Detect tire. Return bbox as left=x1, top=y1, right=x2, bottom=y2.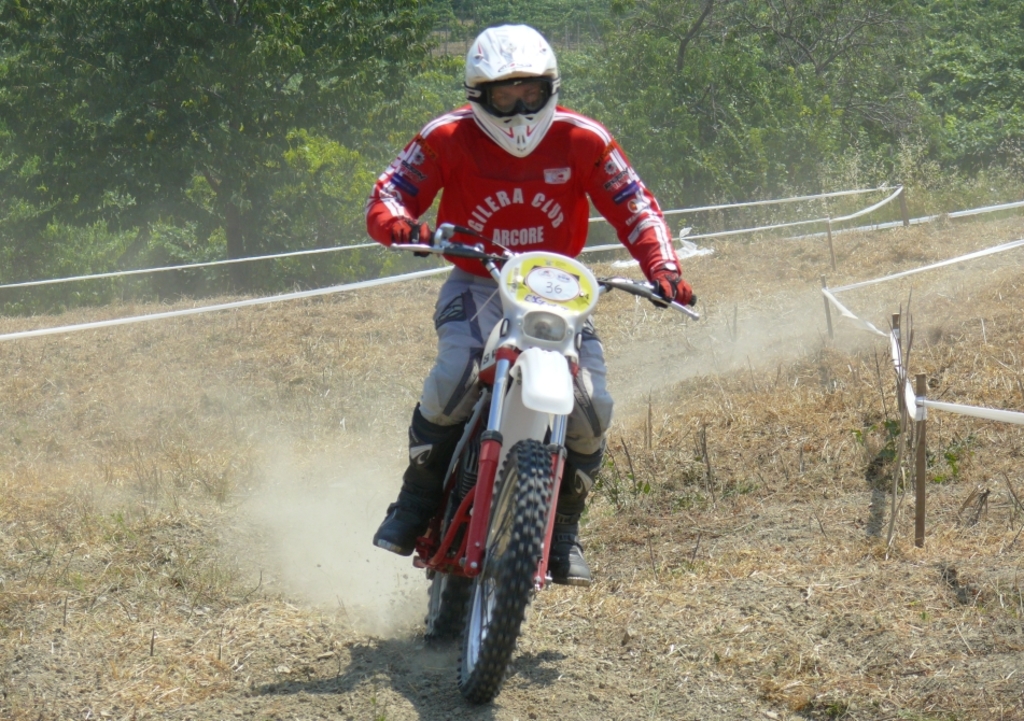
left=426, top=439, right=483, bottom=646.
